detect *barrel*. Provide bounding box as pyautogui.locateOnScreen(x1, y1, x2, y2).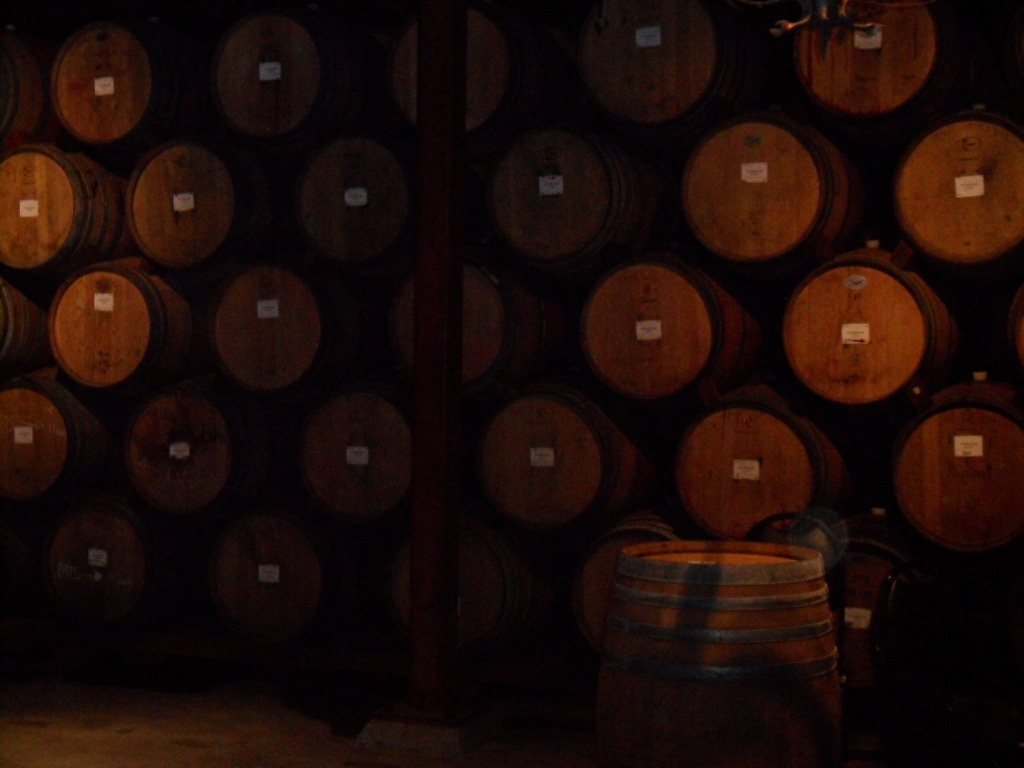
pyautogui.locateOnScreen(611, 542, 834, 759).
